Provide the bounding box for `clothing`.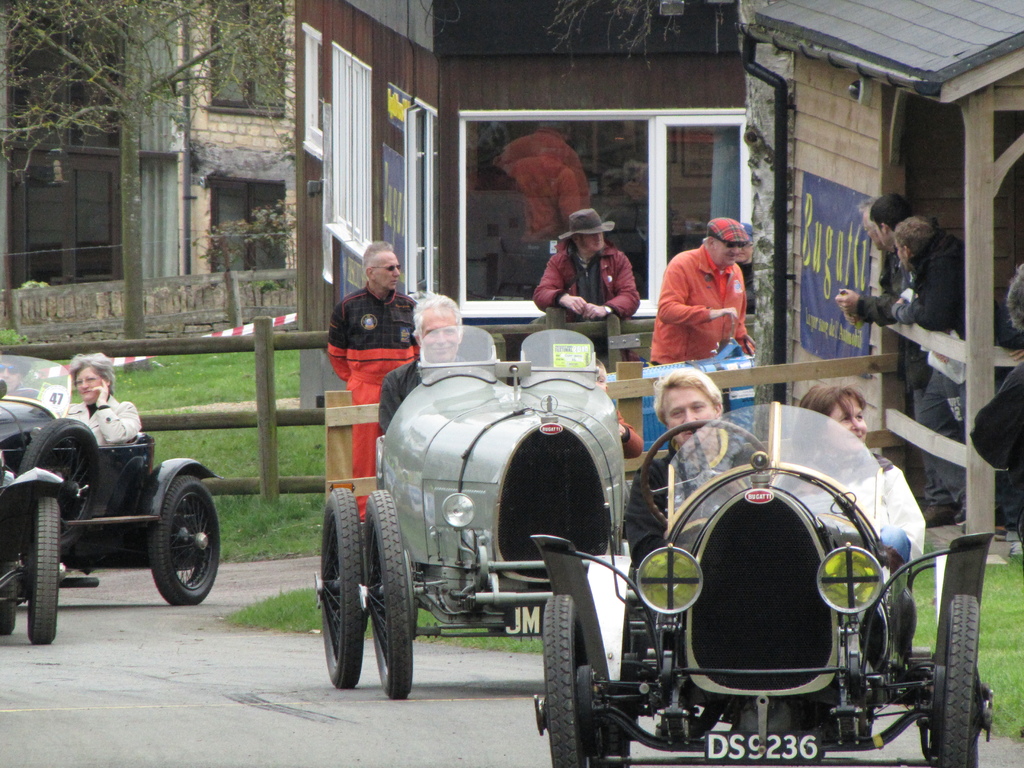
select_region(895, 230, 1004, 513).
